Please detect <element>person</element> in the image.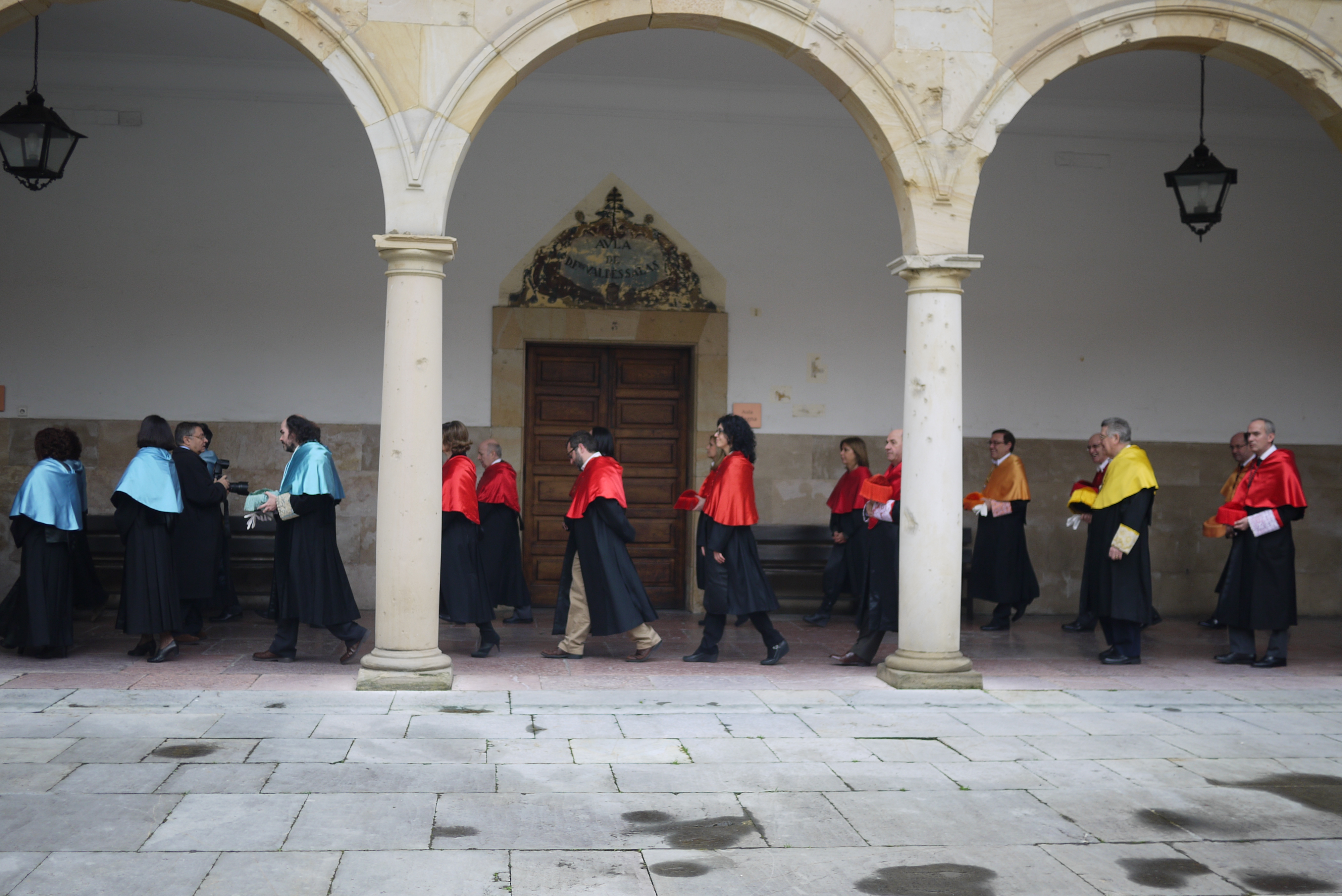
x1=37 y1=138 x2=63 y2=221.
